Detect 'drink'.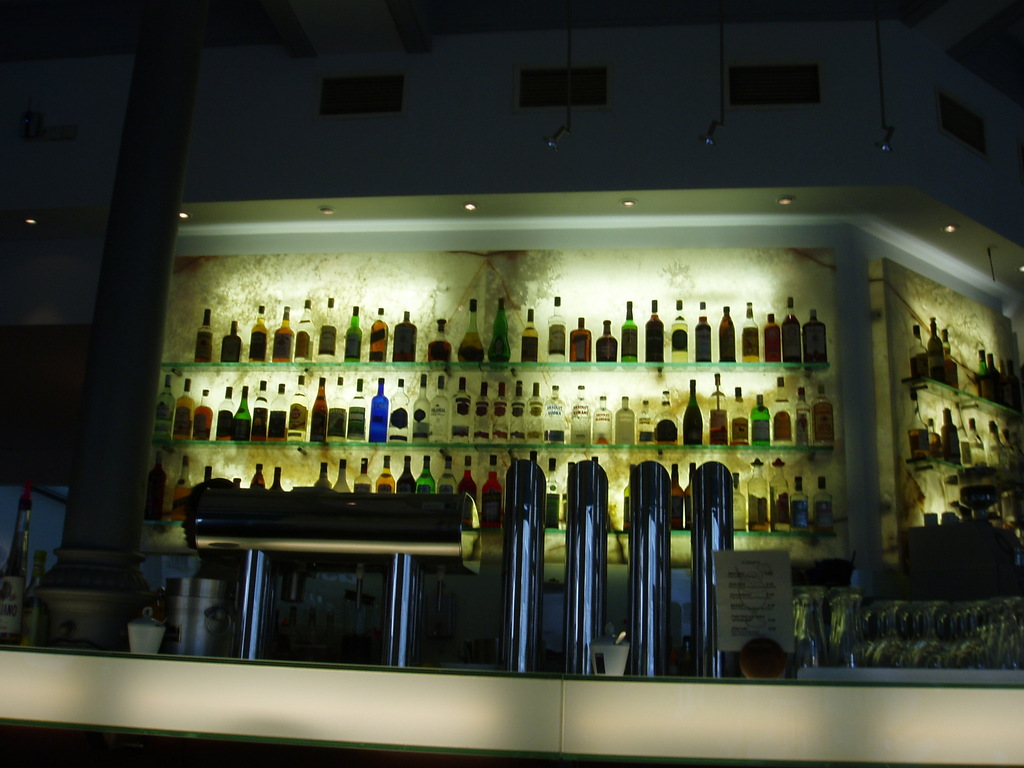
Detected at region(480, 454, 504, 531).
